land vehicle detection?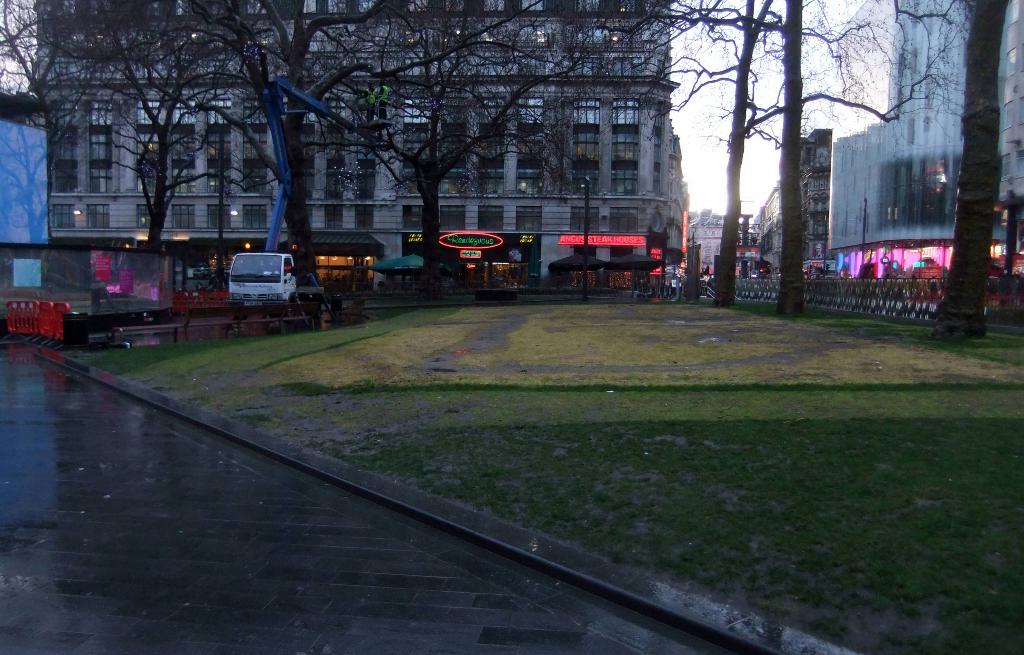
<bbox>226, 75, 398, 315</bbox>
